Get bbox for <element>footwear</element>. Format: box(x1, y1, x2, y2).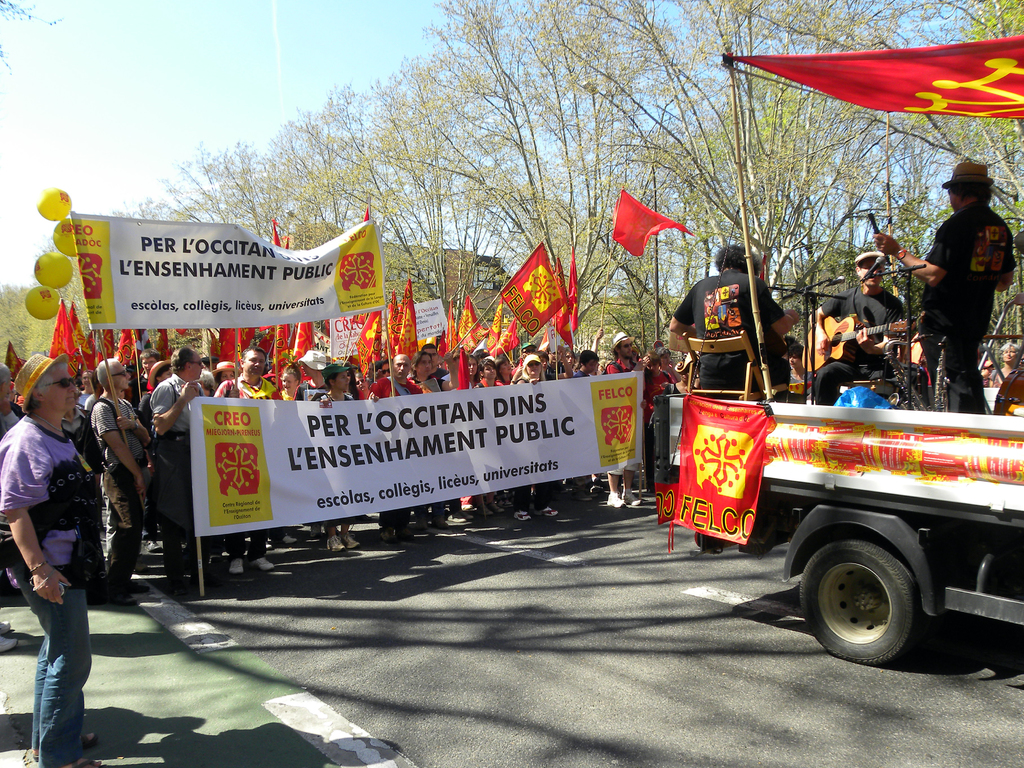
box(477, 515, 487, 522).
